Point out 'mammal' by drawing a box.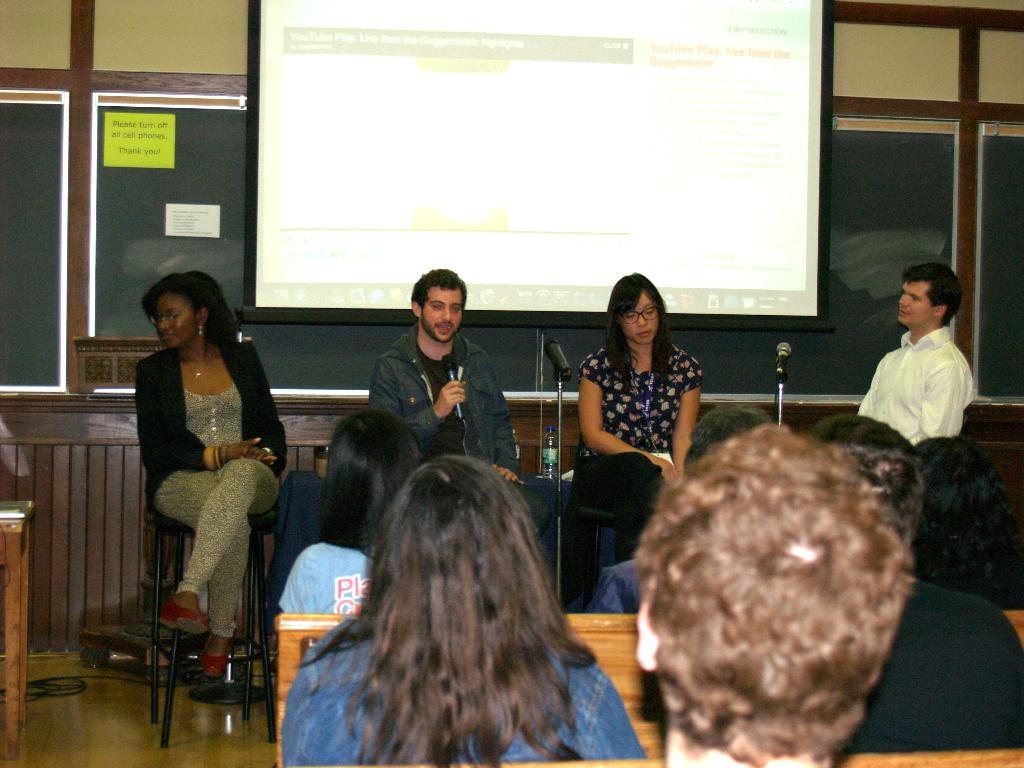
(136, 273, 280, 678).
